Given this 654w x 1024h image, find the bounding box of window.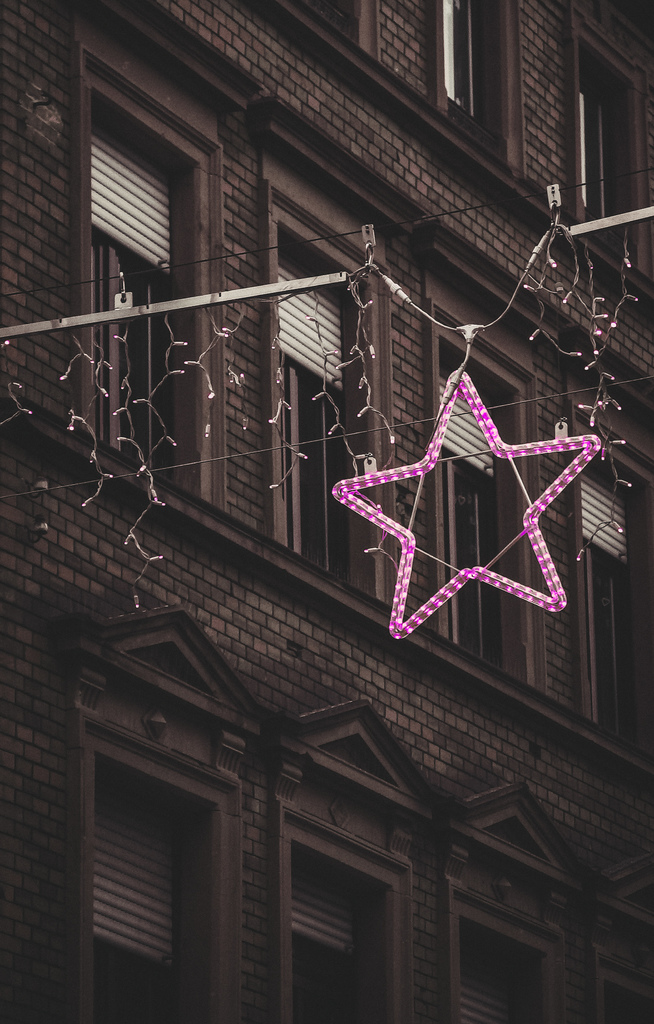
{"left": 453, "top": 886, "right": 568, "bottom": 1023}.
